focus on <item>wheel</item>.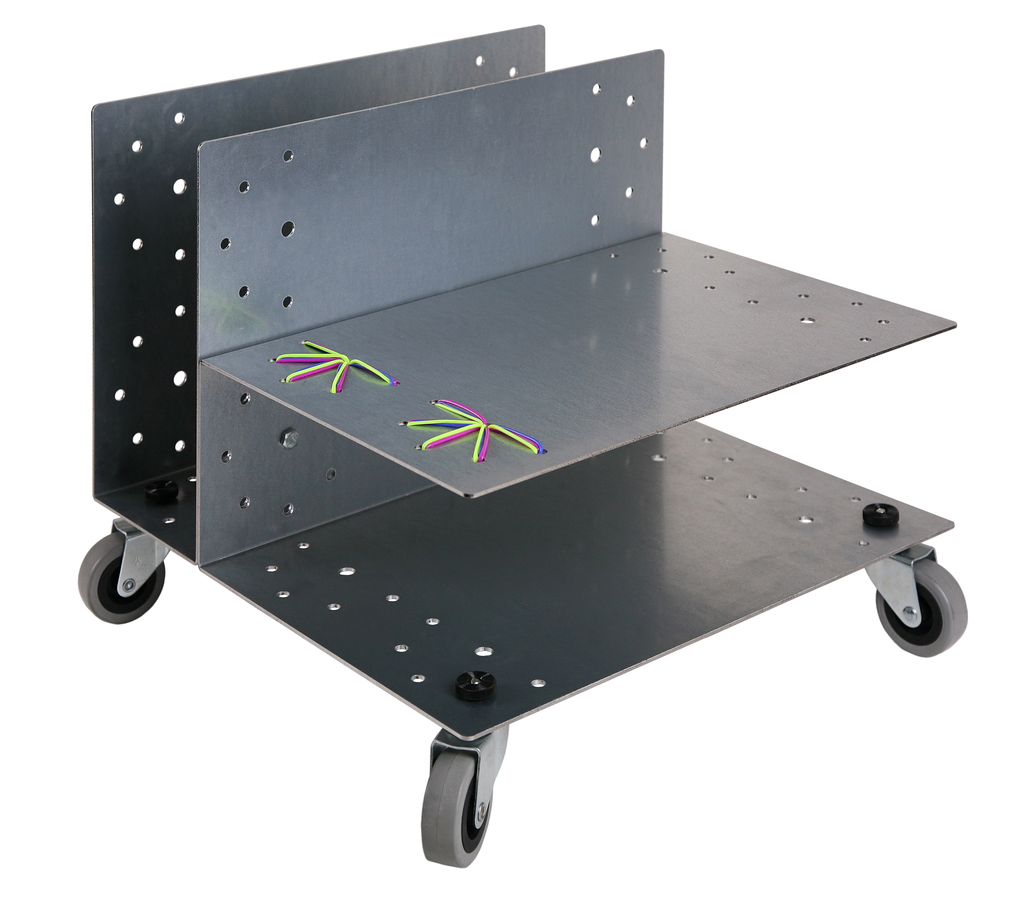
Focused at <region>888, 555, 973, 674</region>.
